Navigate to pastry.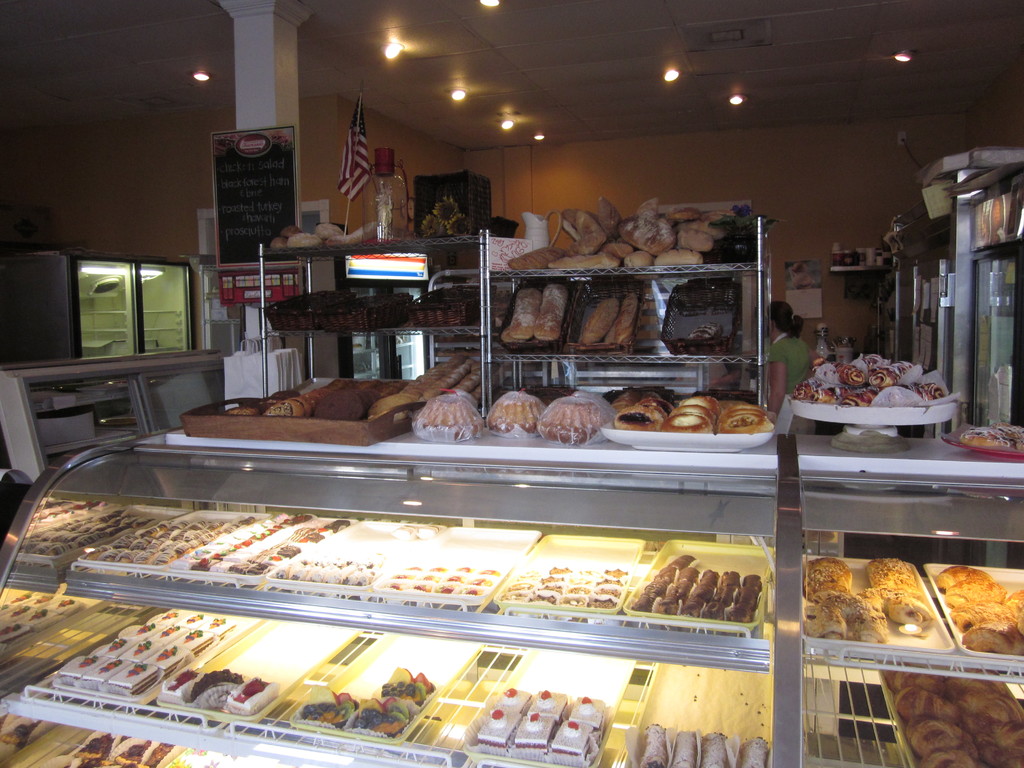
Navigation target: (472, 710, 525, 745).
